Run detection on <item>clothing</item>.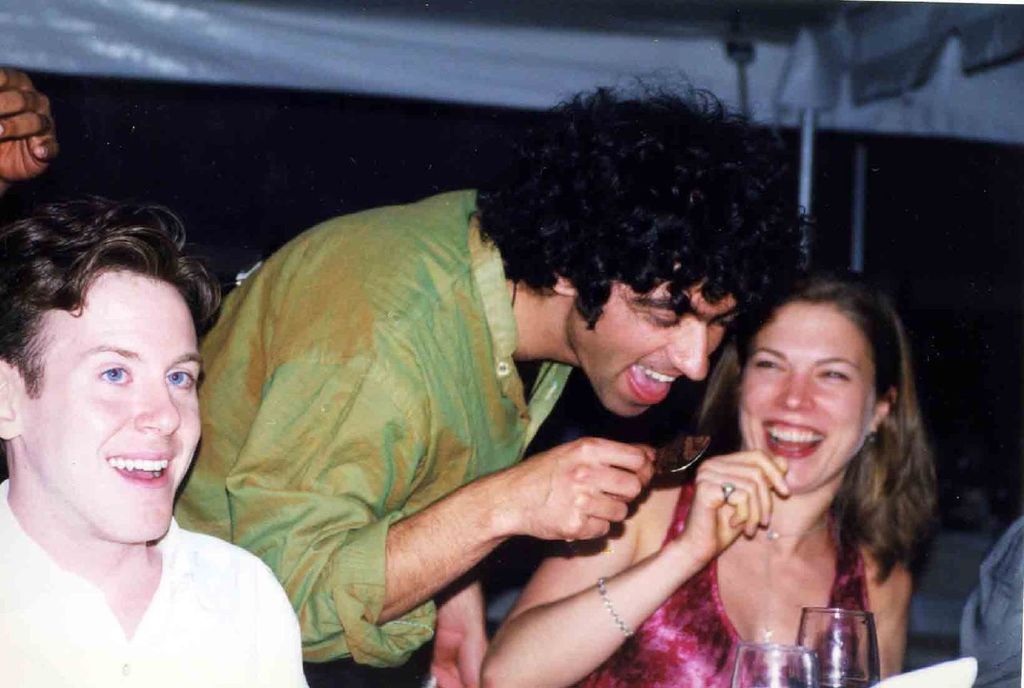
Result: {"x1": 566, "y1": 485, "x2": 864, "y2": 687}.
